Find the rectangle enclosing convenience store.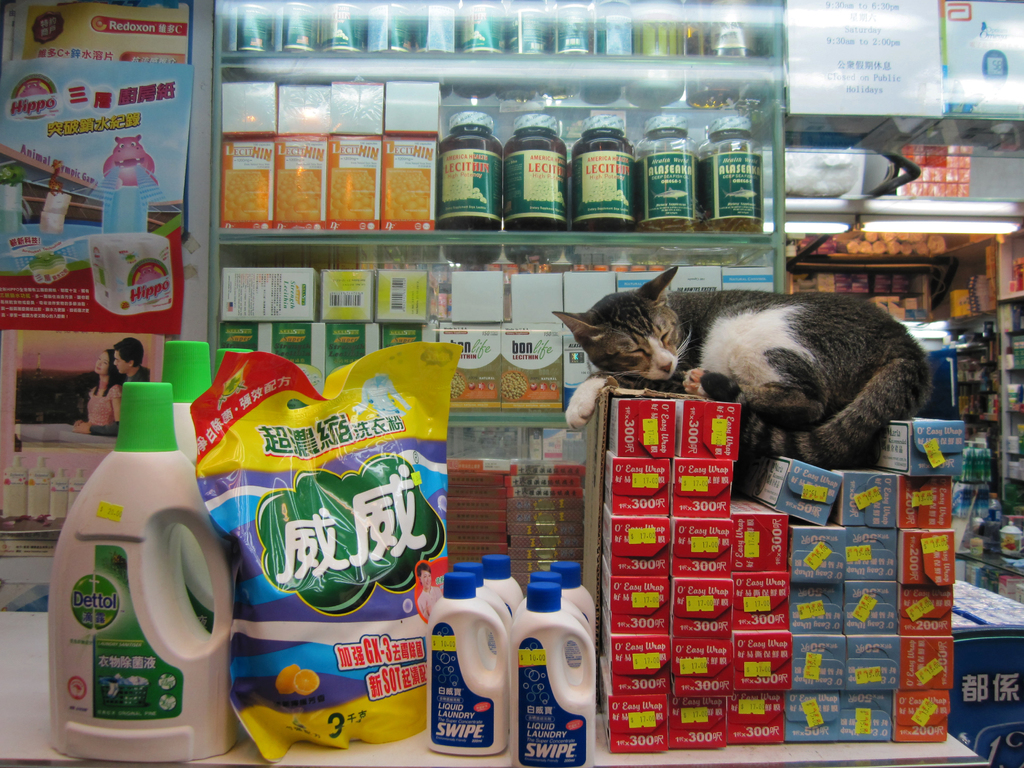
select_region(0, 0, 1023, 767).
